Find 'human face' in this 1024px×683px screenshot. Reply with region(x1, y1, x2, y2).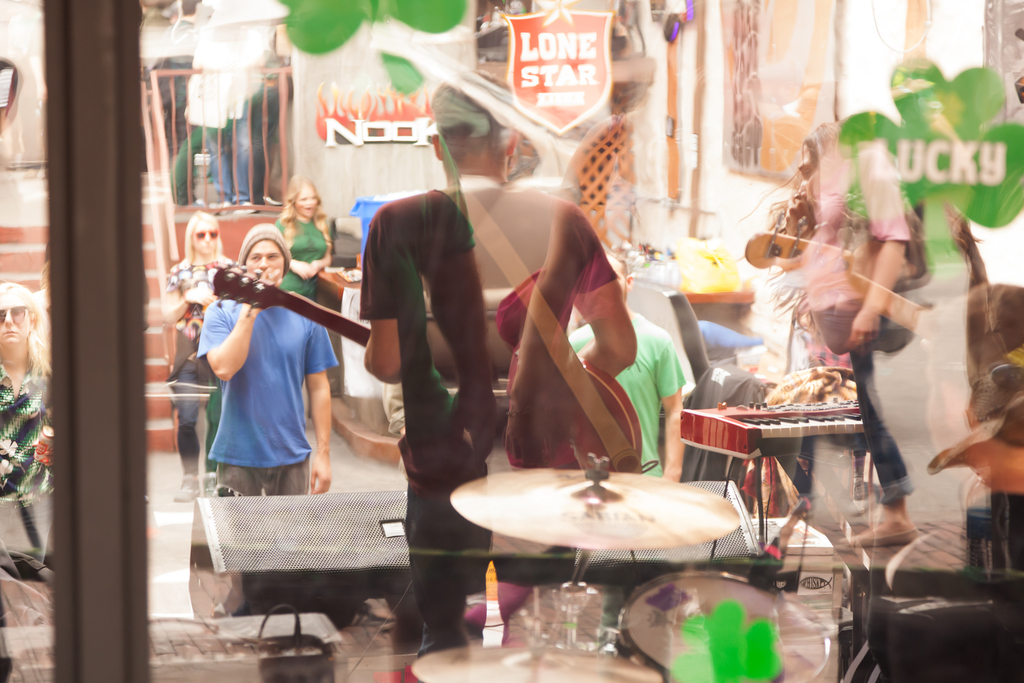
region(294, 188, 317, 220).
